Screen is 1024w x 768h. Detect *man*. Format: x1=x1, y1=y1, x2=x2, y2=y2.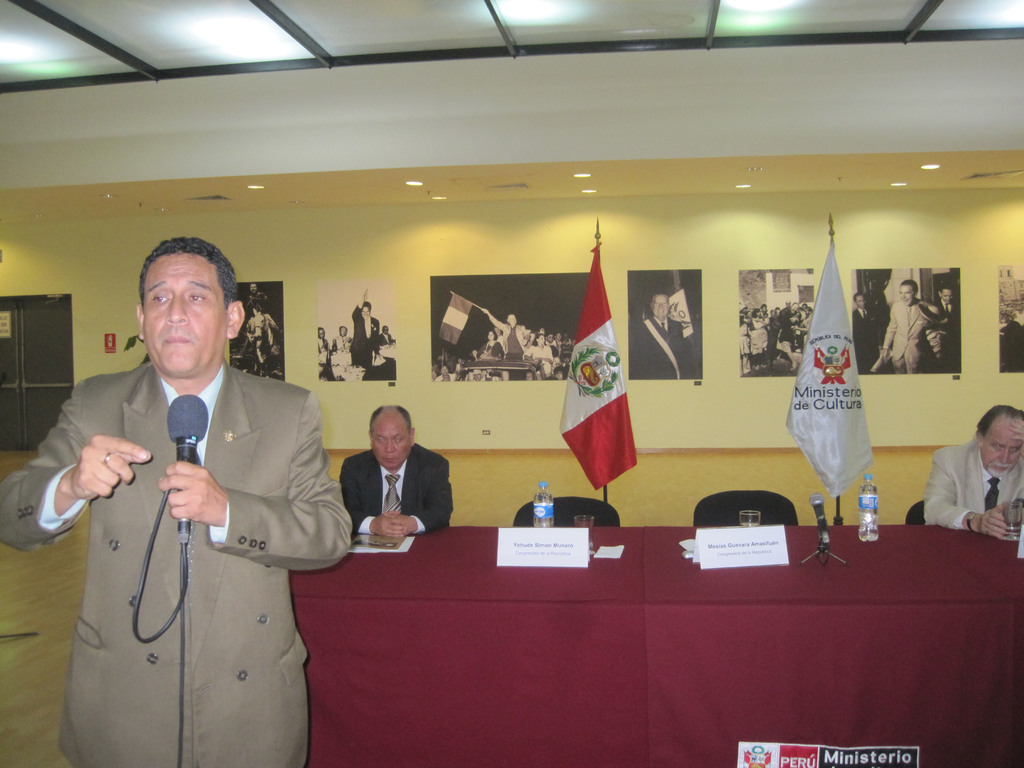
x1=923, y1=406, x2=1023, y2=541.
